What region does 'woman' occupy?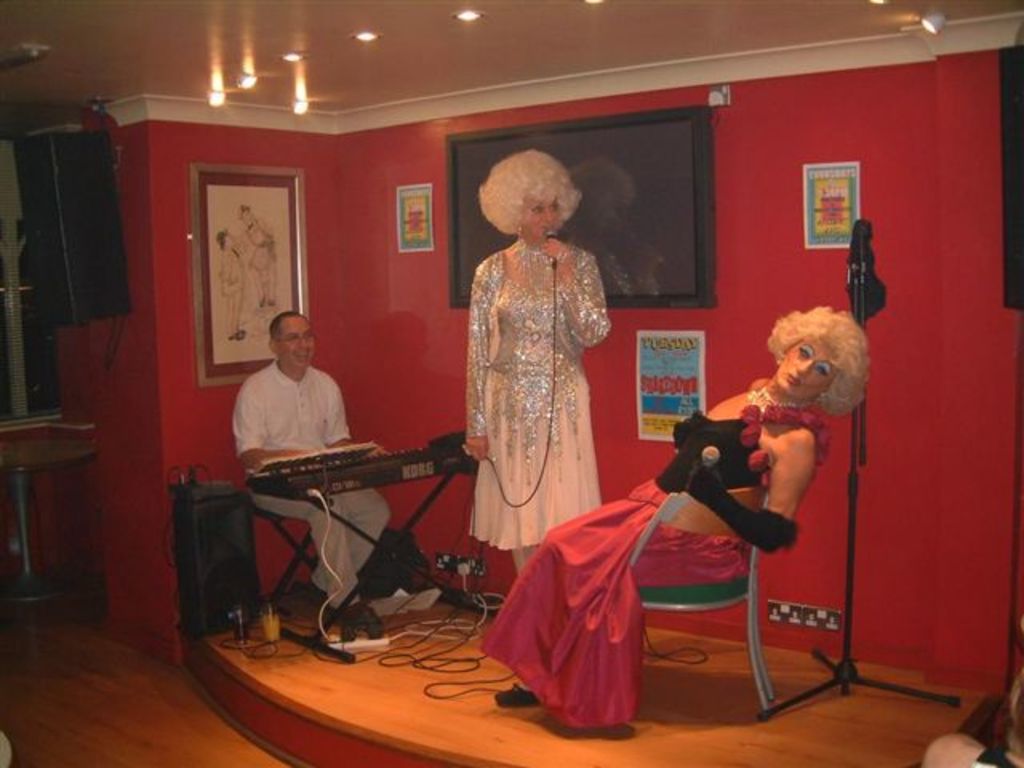
[456, 157, 616, 581].
